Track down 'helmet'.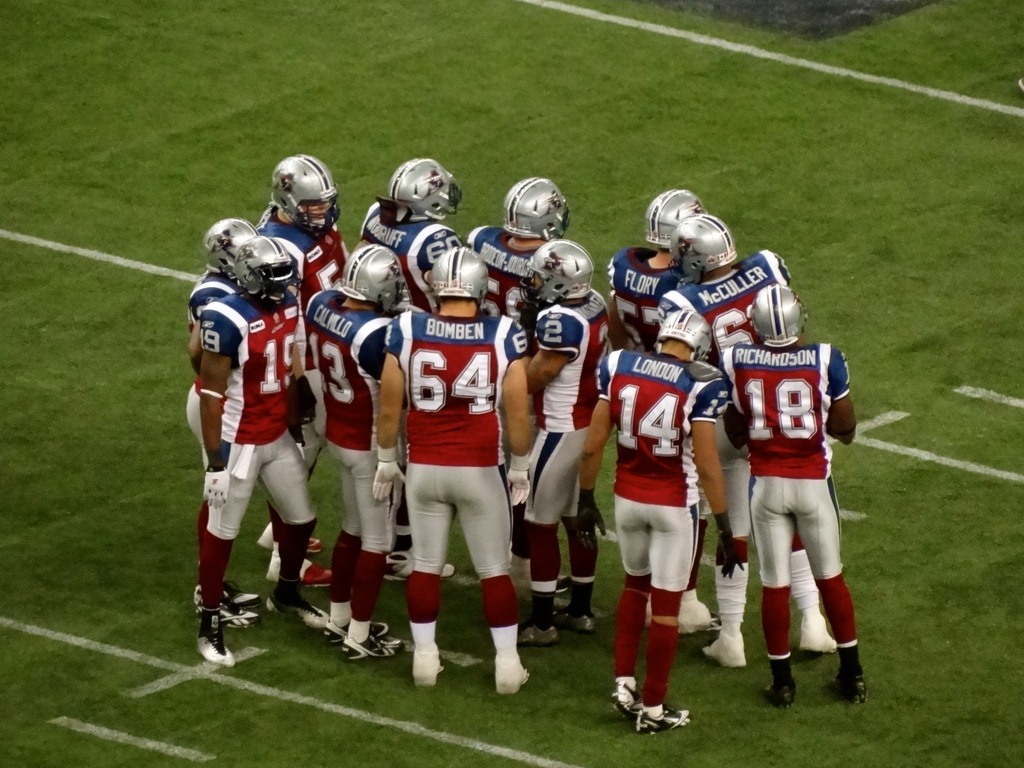
Tracked to (left=236, top=236, right=306, bottom=302).
